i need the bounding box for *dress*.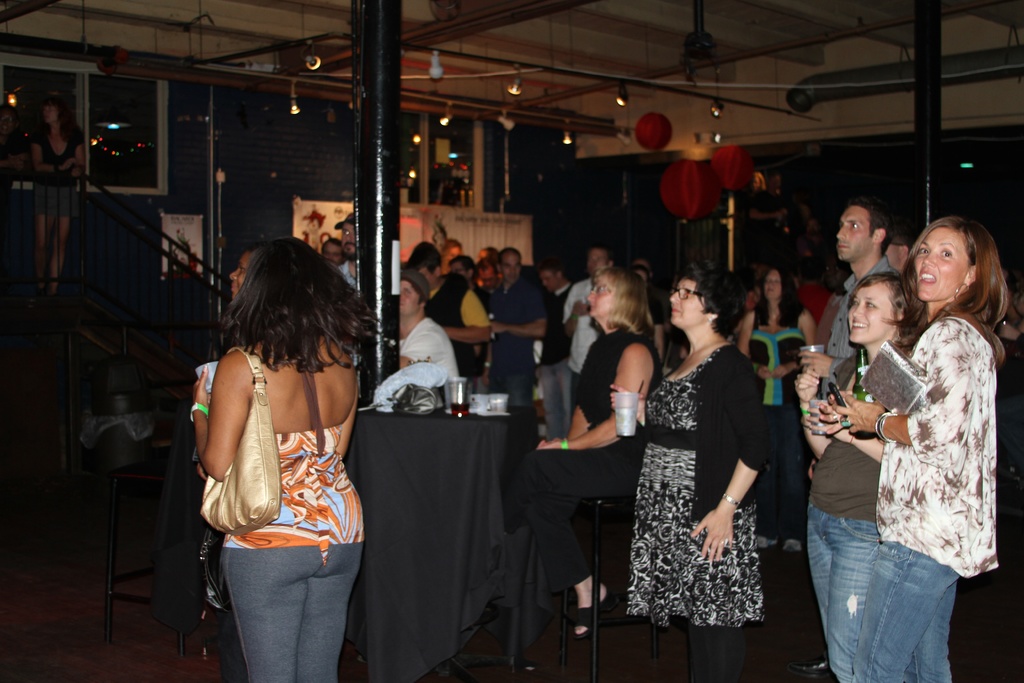
Here it is: bbox=(620, 343, 767, 634).
